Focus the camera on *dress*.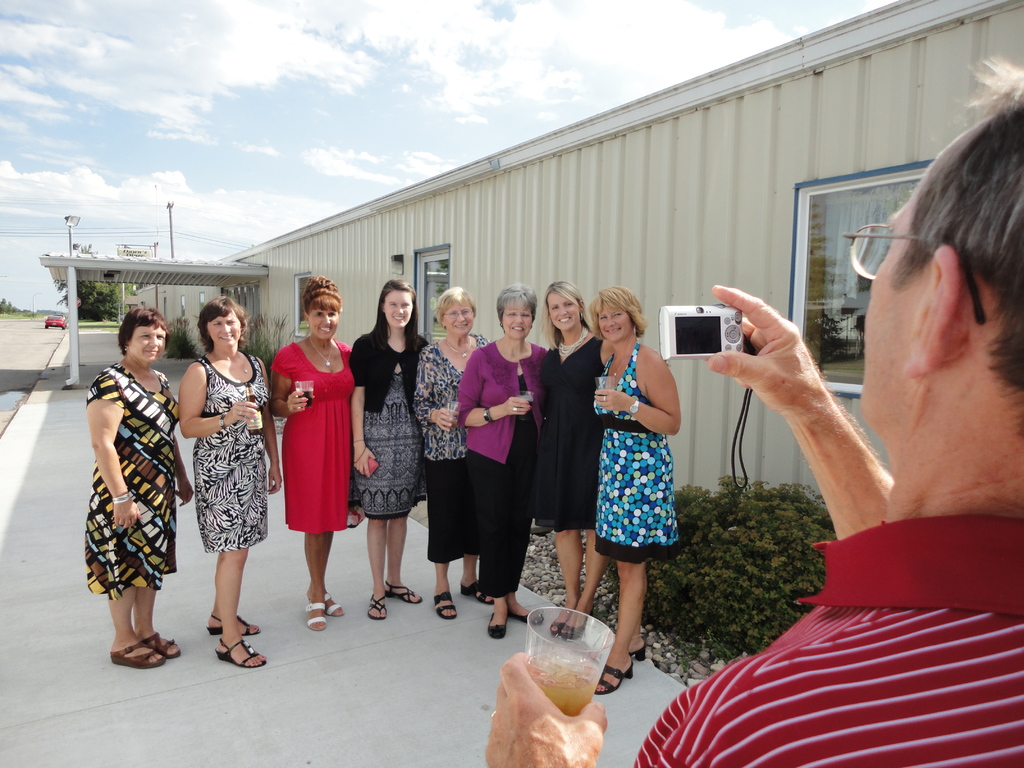
Focus region: [271,342,355,532].
